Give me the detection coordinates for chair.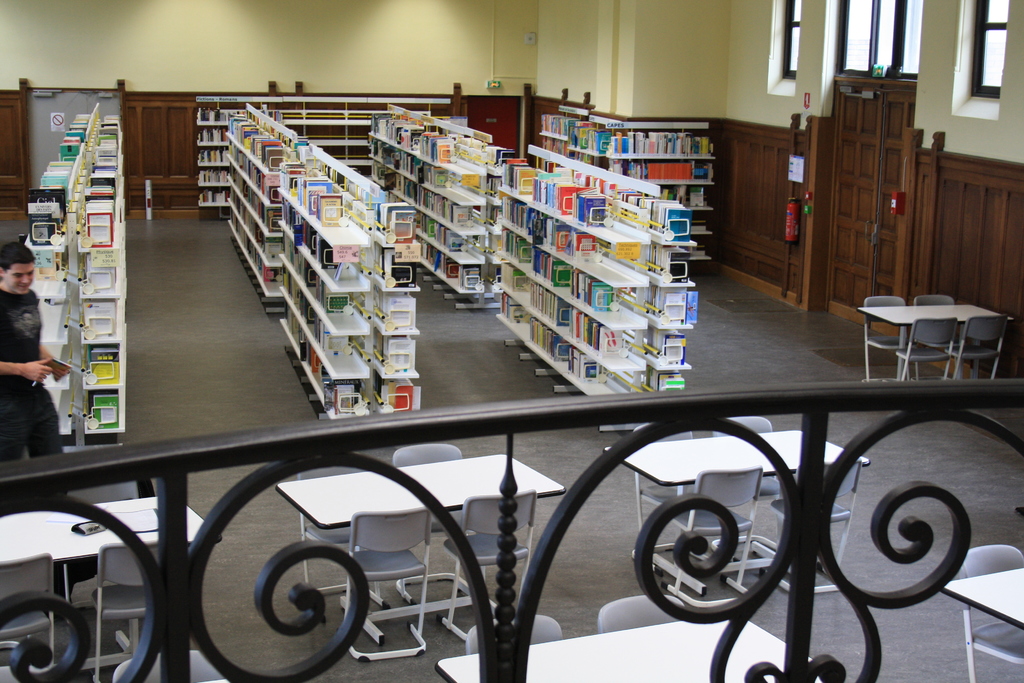
crop(661, 467, 753, 606).
